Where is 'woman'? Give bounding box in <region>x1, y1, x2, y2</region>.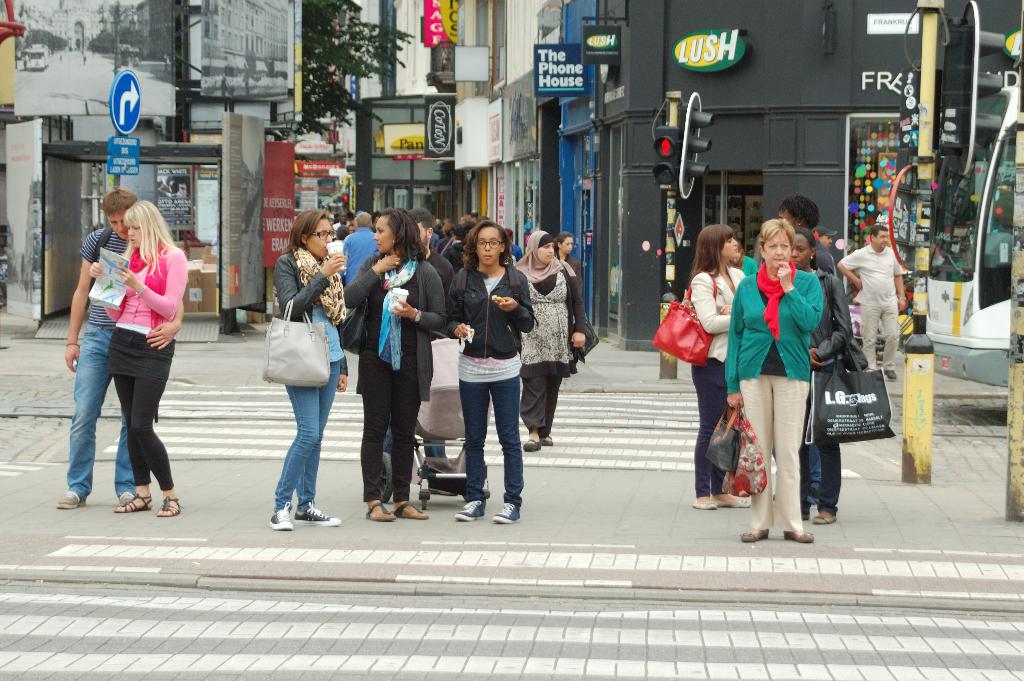
<region>555, 229, 585, 294</region>.
